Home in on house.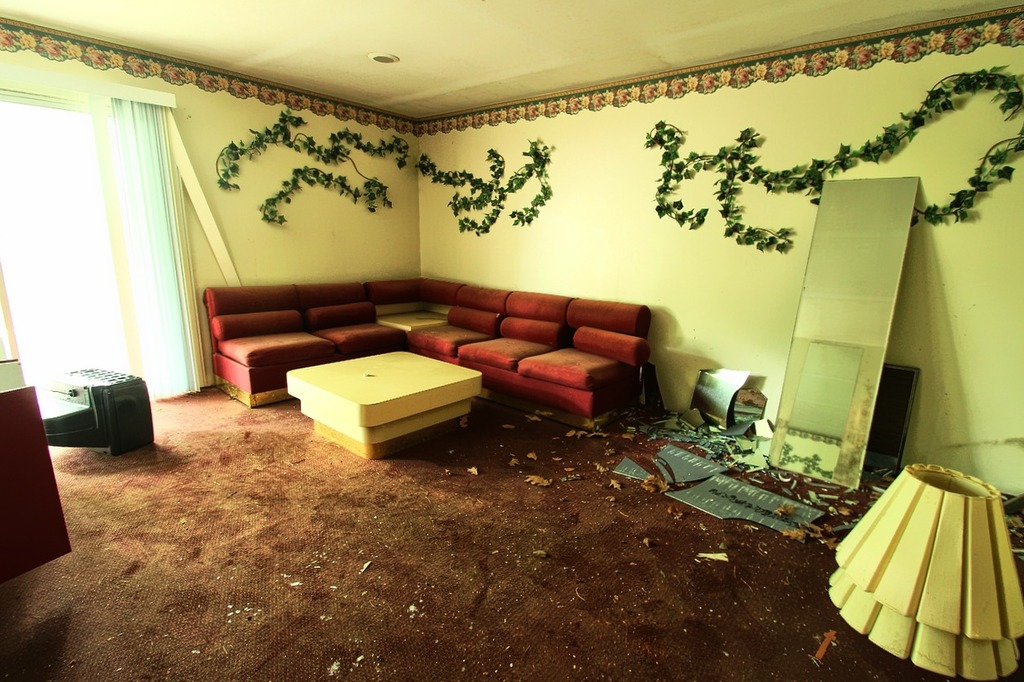
Homed in at detection(0, 0, 1023, 678).
